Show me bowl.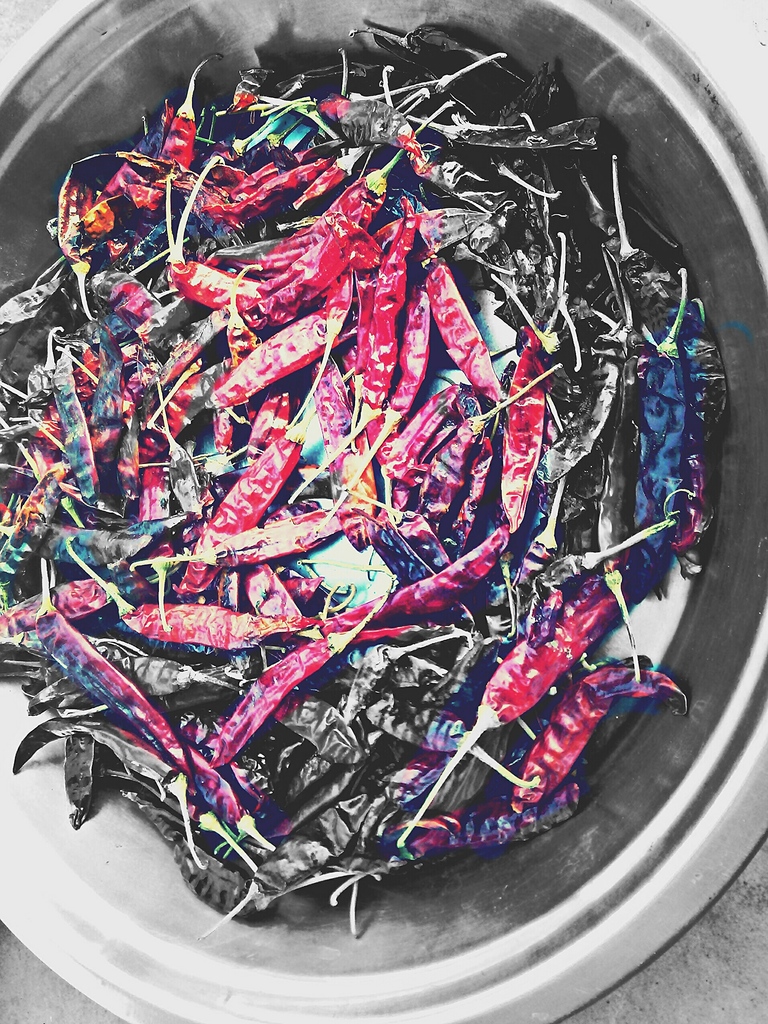
bowl is here: (0, 0, 767, 1023).
